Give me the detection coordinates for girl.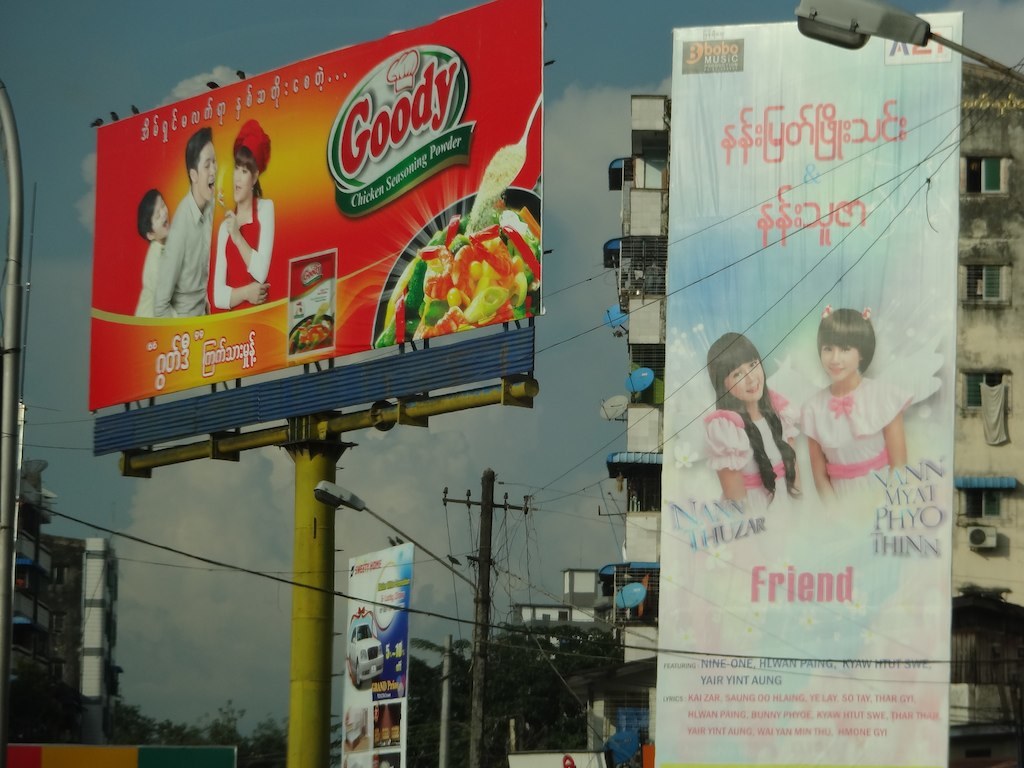
705 332 802 509.
